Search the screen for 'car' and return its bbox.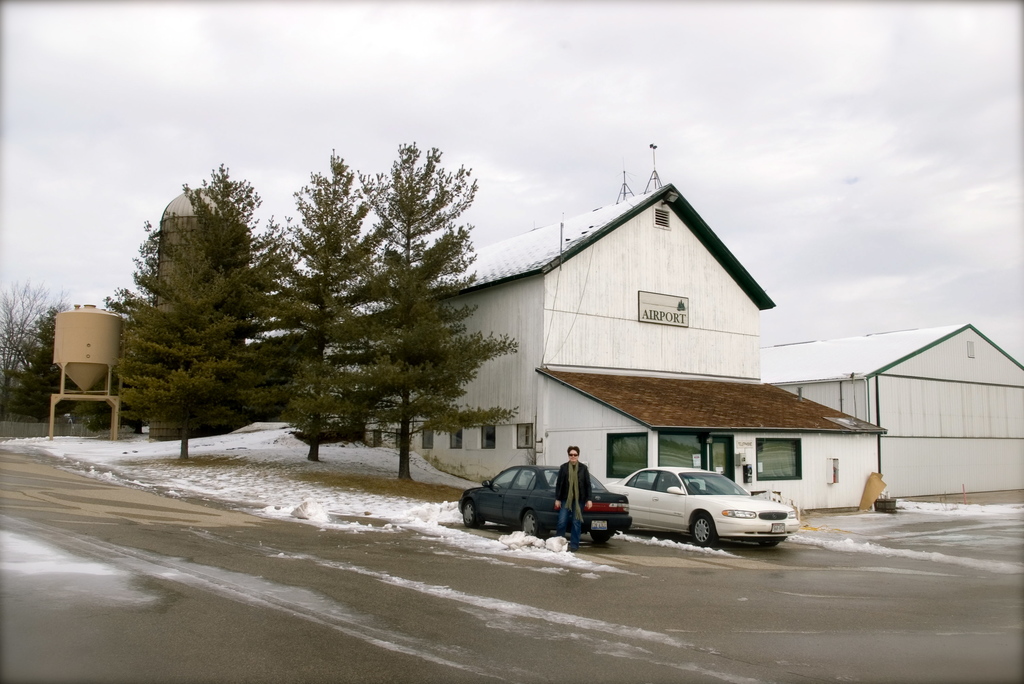
Found: detection(460, 452, 631, 536).
